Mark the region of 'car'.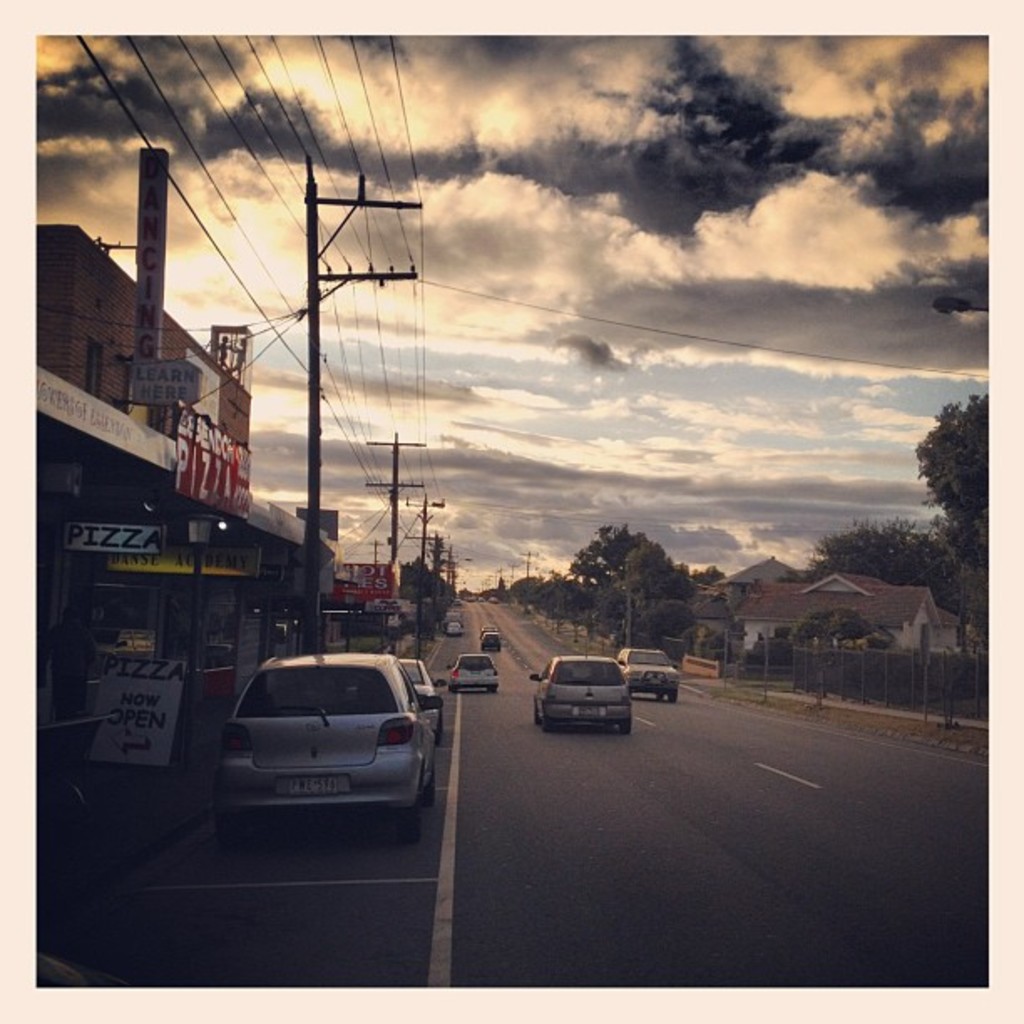
Region: BBox(346, 659, 443, 746).
